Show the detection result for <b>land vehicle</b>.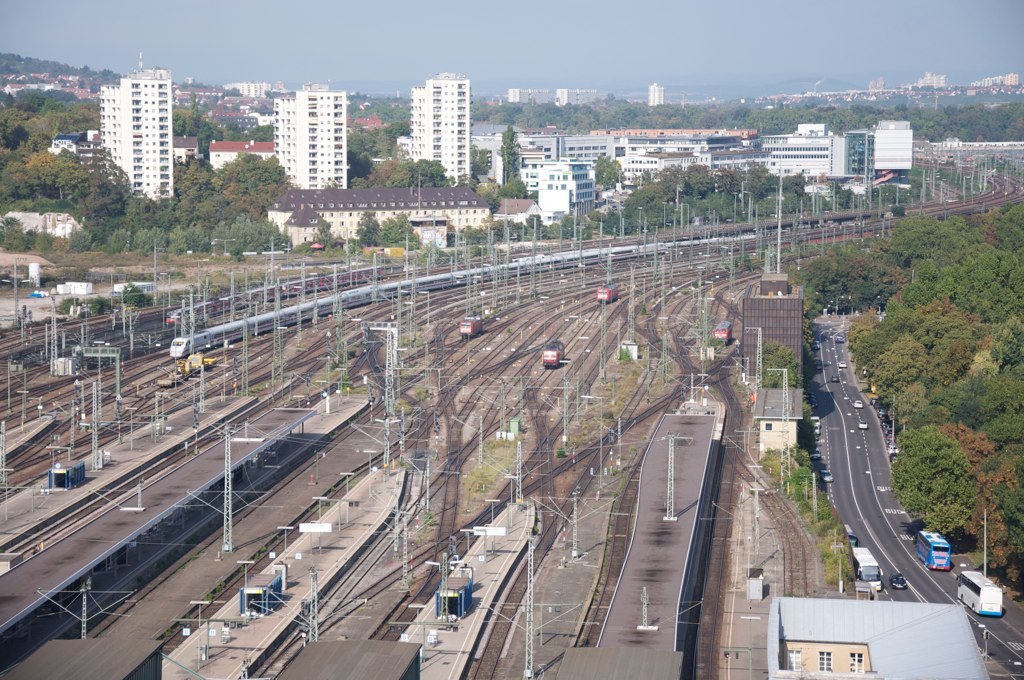
x1=853 y1=399 x2=864 y2=411.
